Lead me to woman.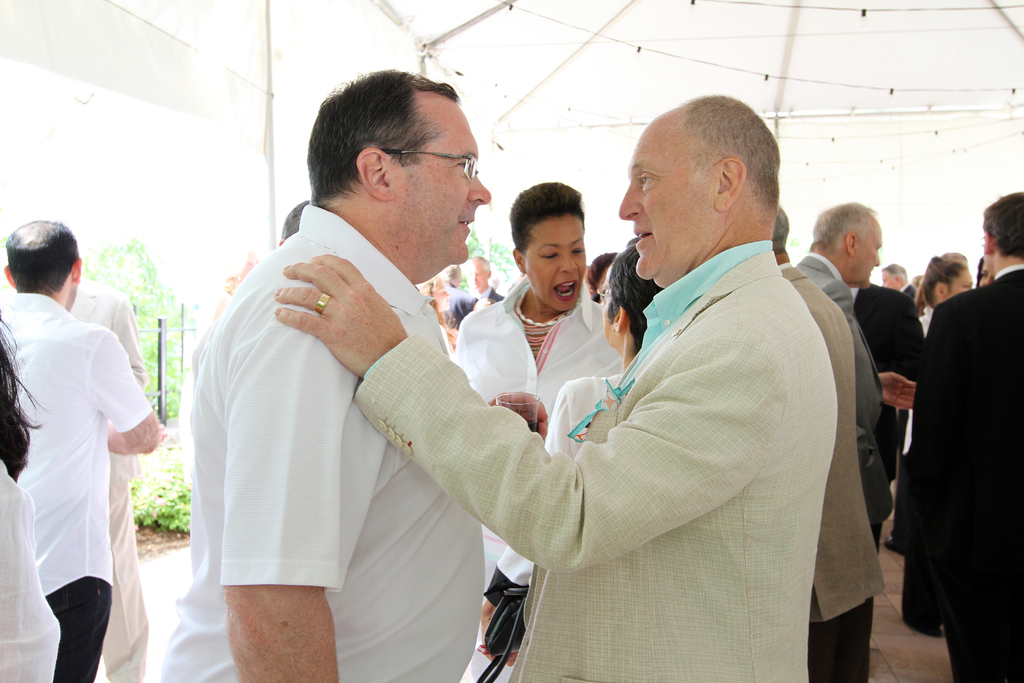
Lead to Rect(0, 319, 58, 682).
